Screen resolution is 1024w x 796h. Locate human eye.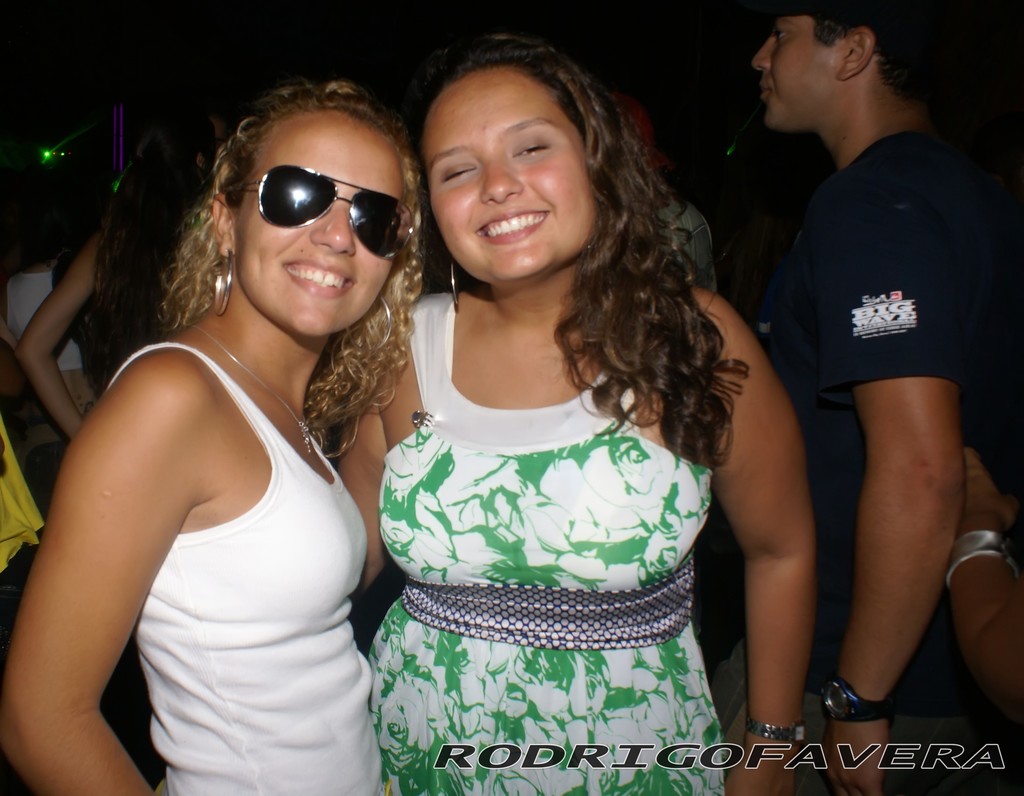
box=[511, 138, 552, 160].
